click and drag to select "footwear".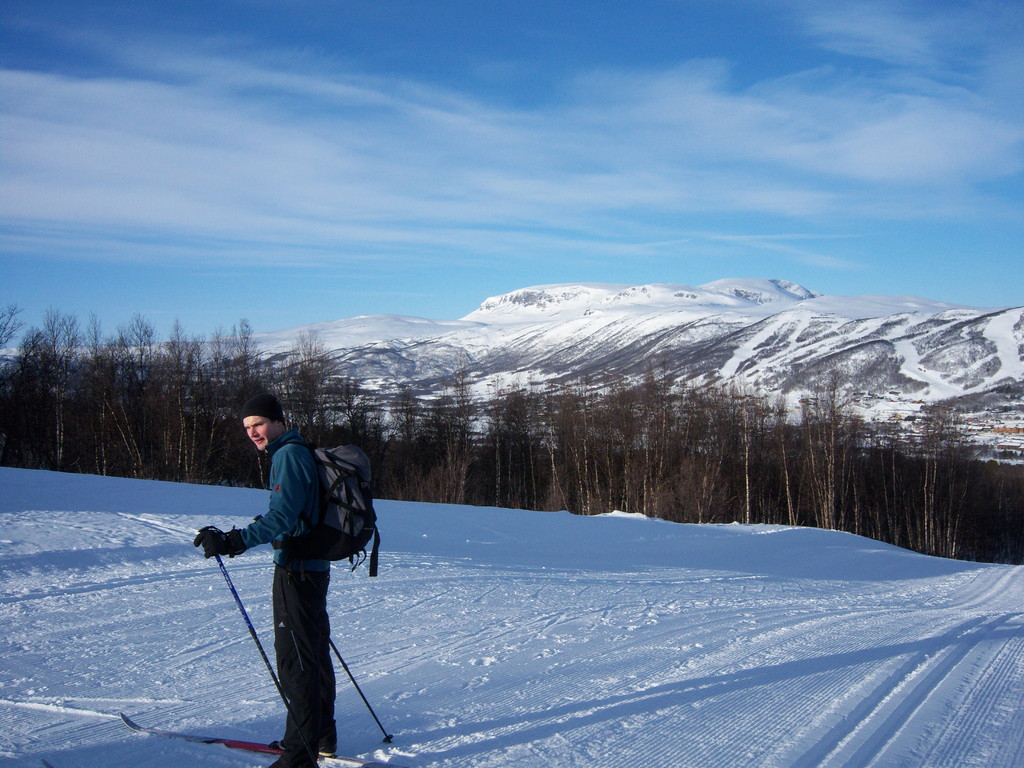
Selection: (275,732,342,755).
